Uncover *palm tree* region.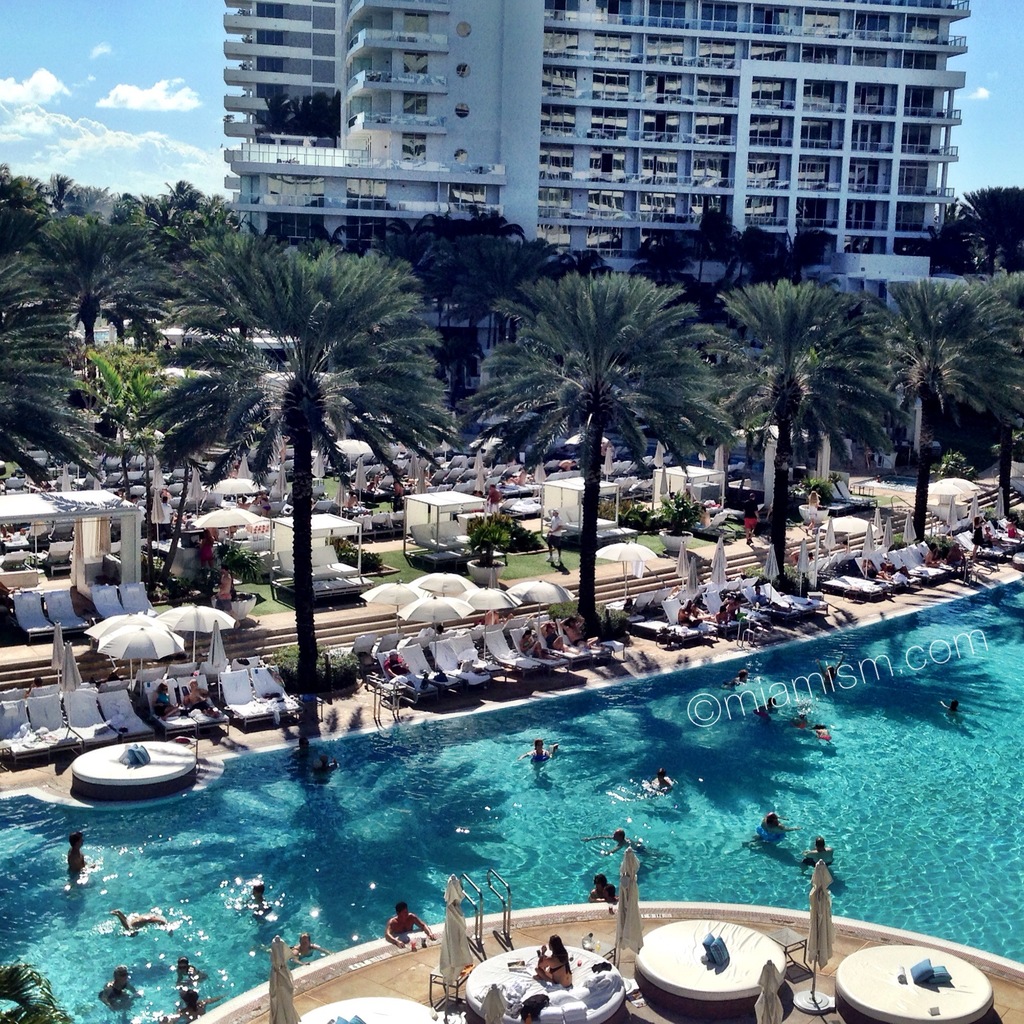
Uncovered: detection(678, 285, 885, 552).
